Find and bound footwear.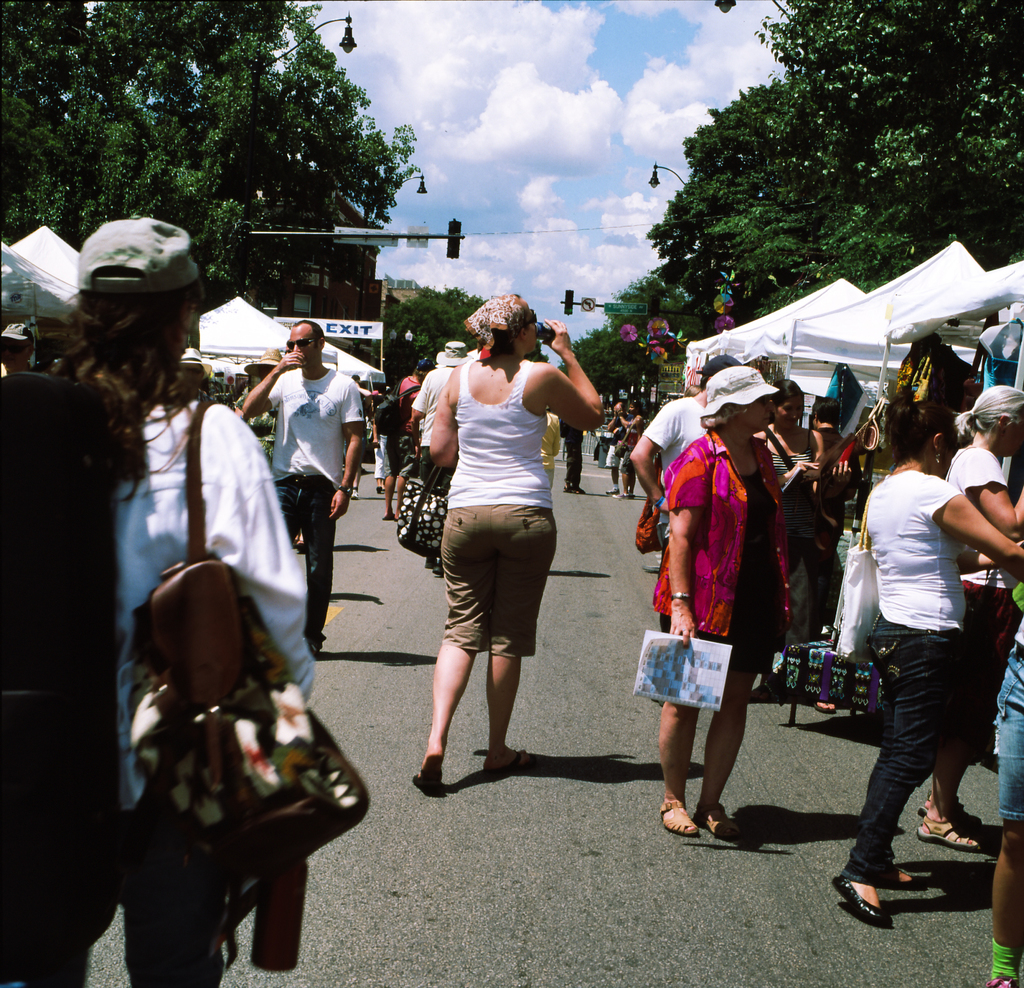
Bound: 383, 514, 394, 521.
